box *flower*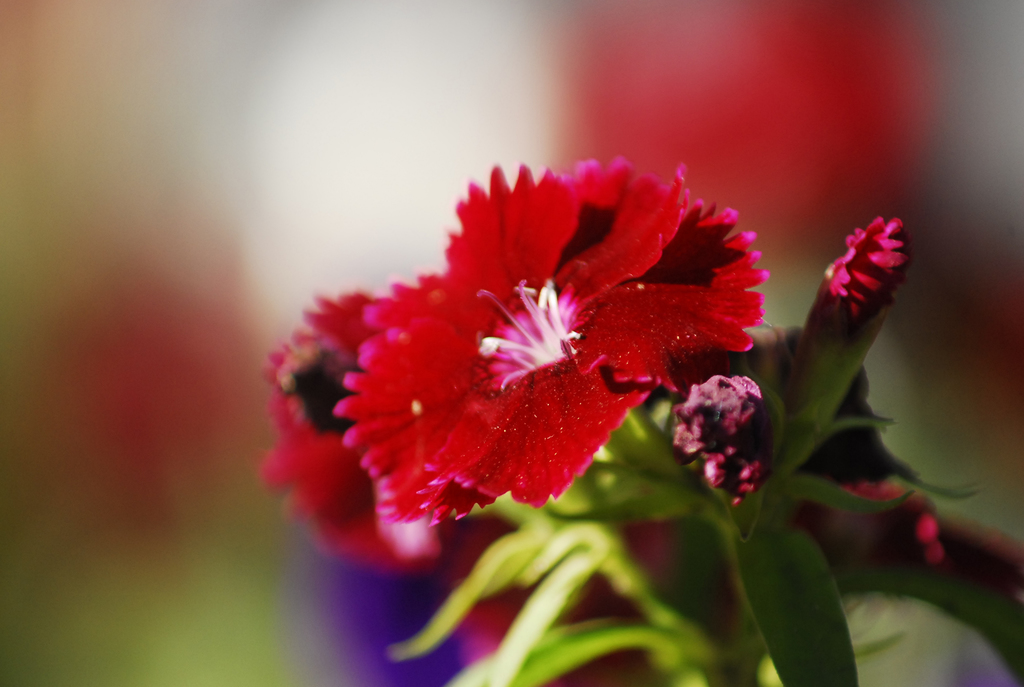
x1=330, y1=154, x2=767, y2=511
